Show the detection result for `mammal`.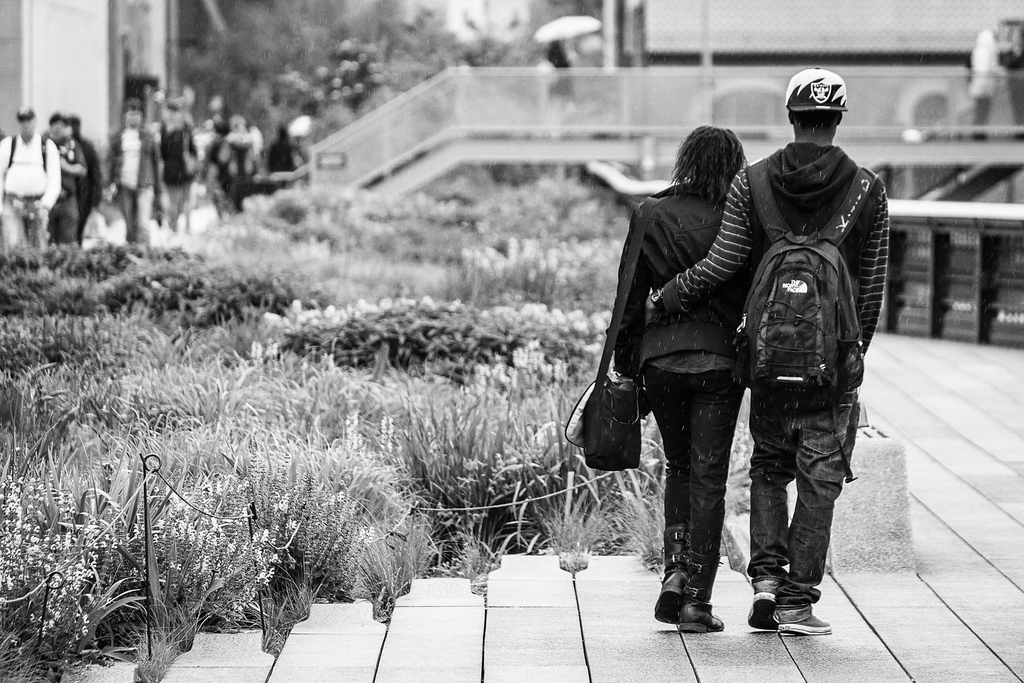
BBox(37, 114, 81, 235).
